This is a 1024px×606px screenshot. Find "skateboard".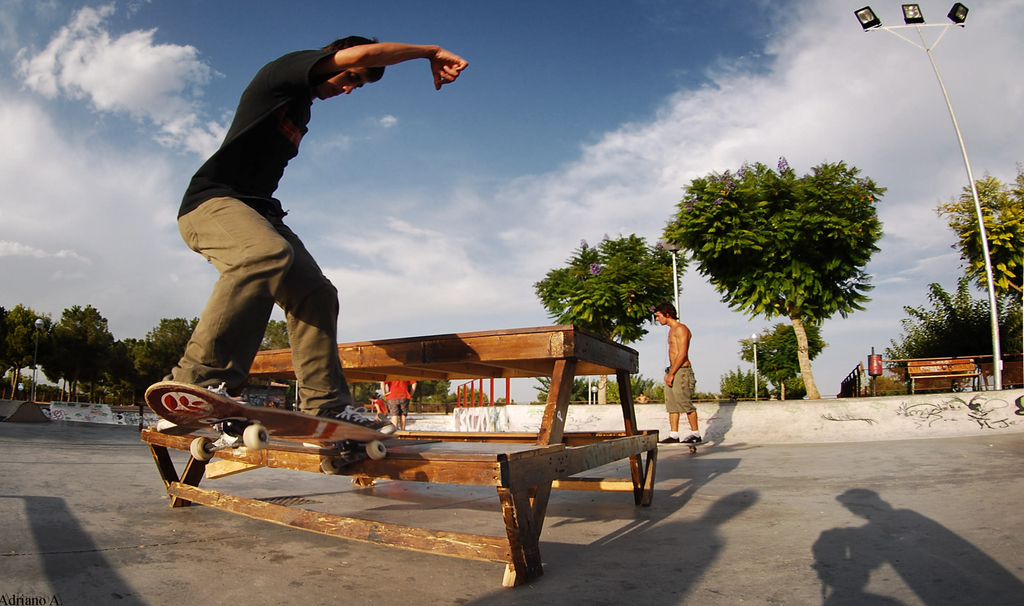
Bounding box: rect(145, 378, 402, 475).
